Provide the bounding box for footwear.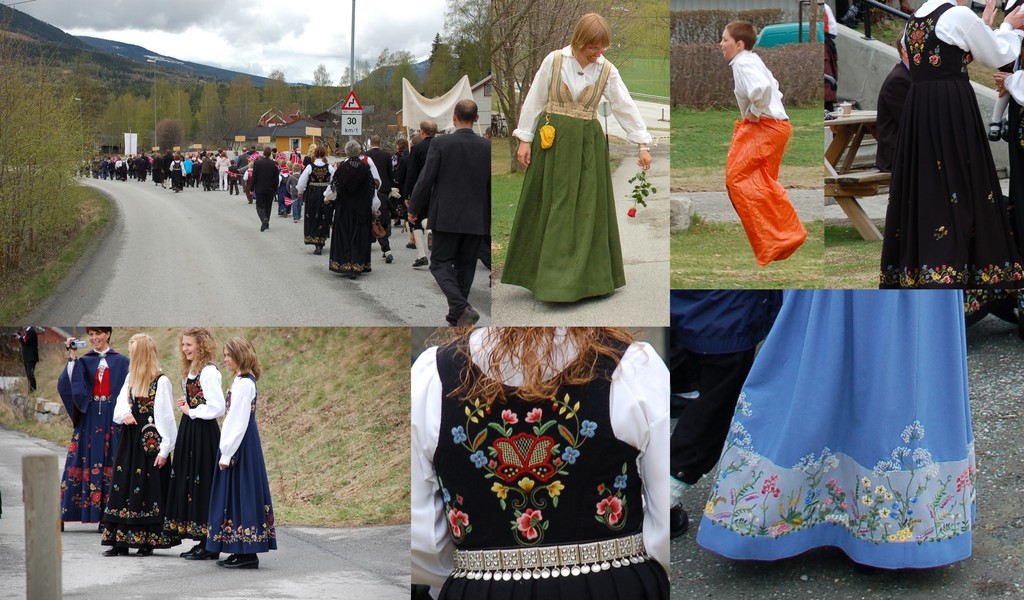
left=669, top=508, right=692, bottom=536.
